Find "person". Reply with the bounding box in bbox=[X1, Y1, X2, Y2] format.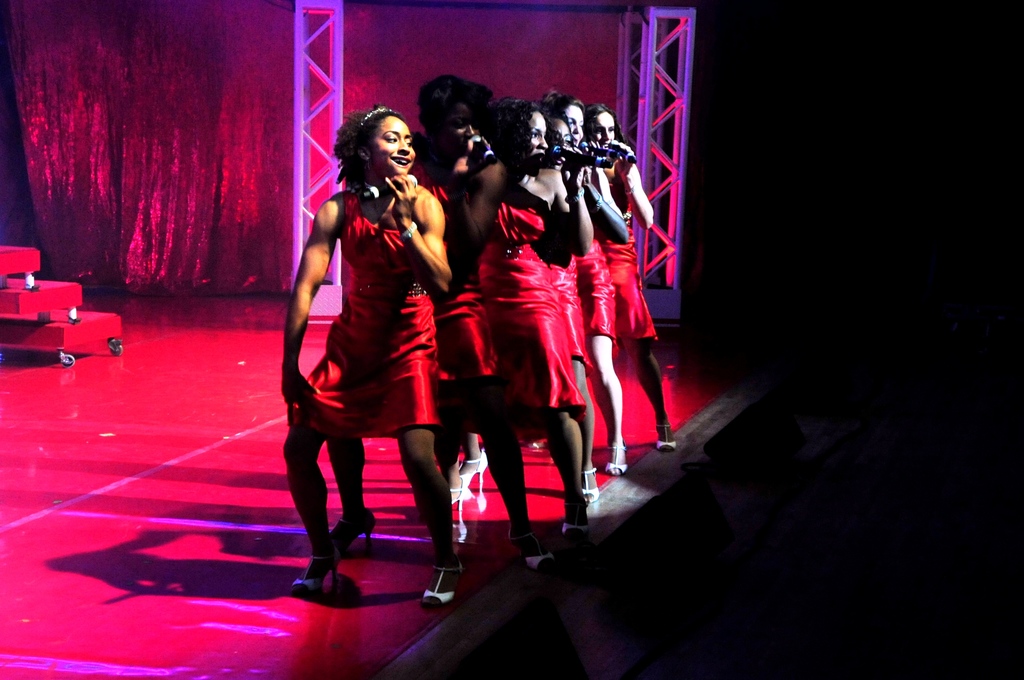
bbox=[378, 0, 1023, 679].
